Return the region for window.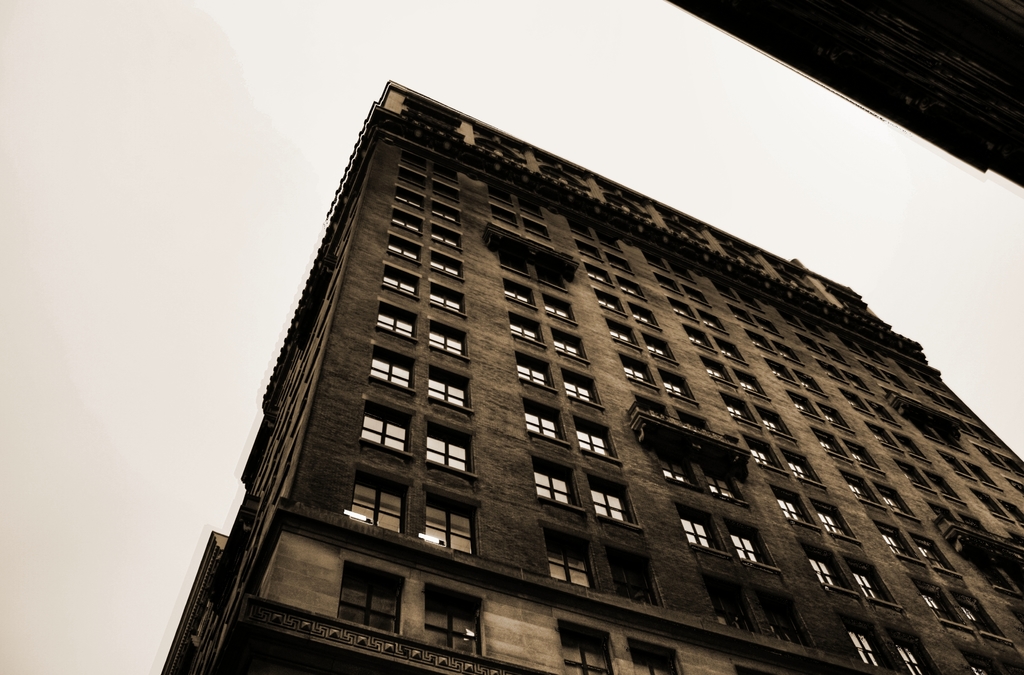
region(588, 268, 610, 284).
